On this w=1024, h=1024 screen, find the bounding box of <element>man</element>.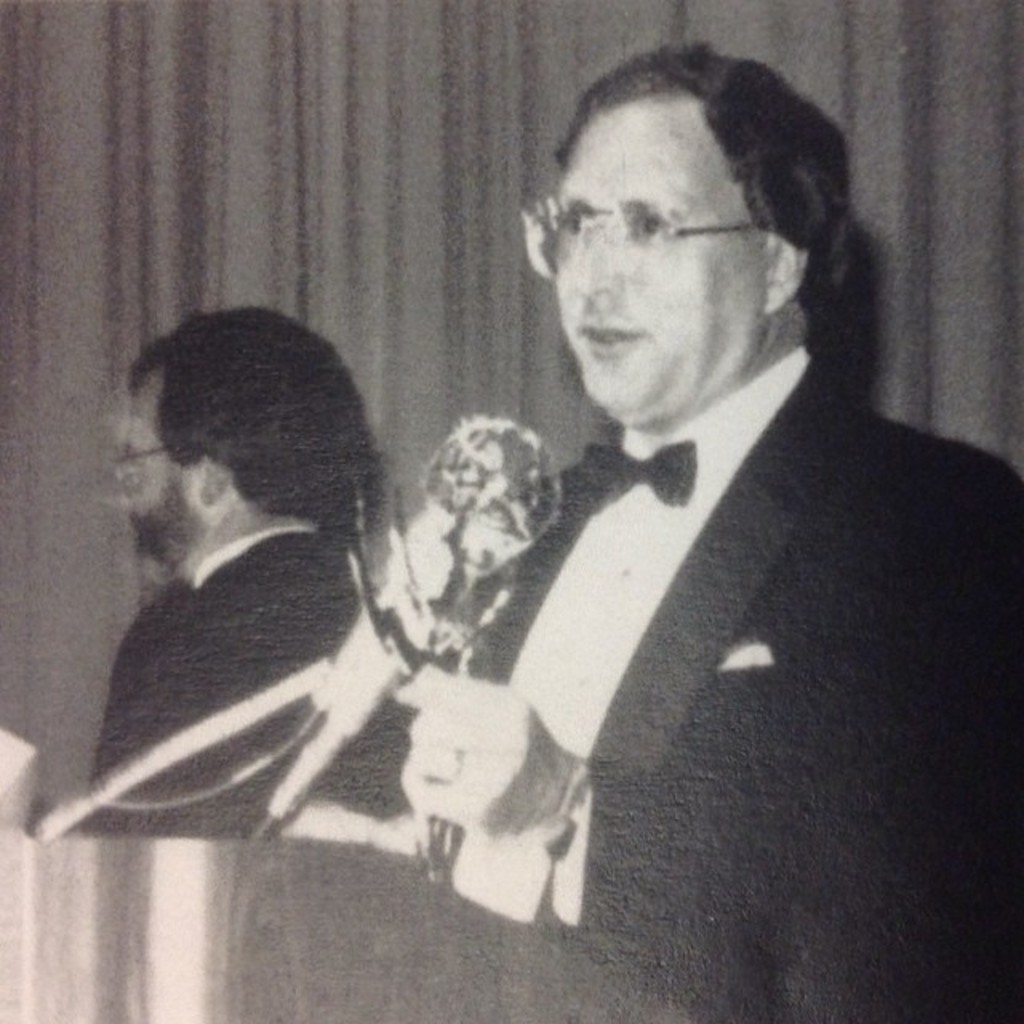
Bounding box: {"left": 378, "top": 69, "right": 990, "bottom": 942}.
